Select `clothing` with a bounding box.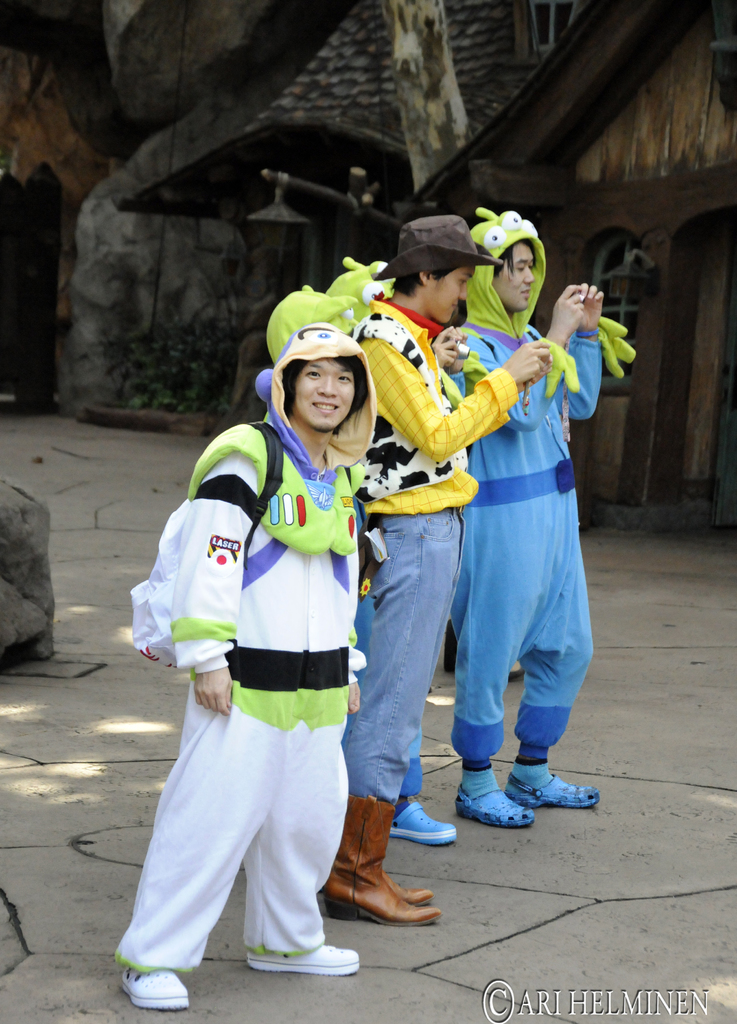
449/317/604/756.
